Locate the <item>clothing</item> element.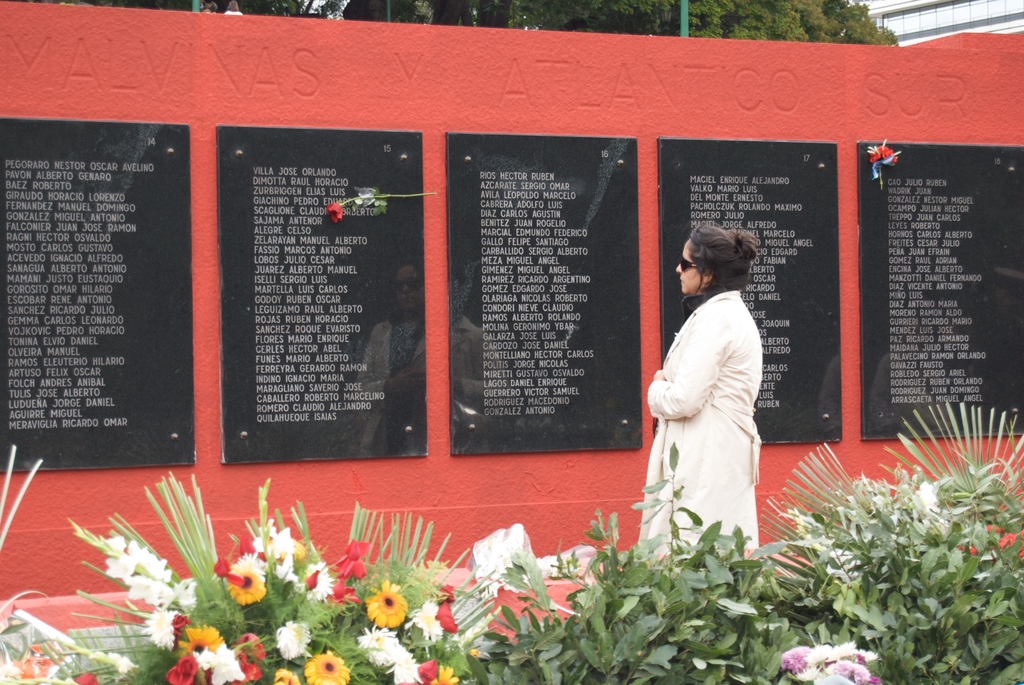
Element bbox: 652, 268, 784, 556.
